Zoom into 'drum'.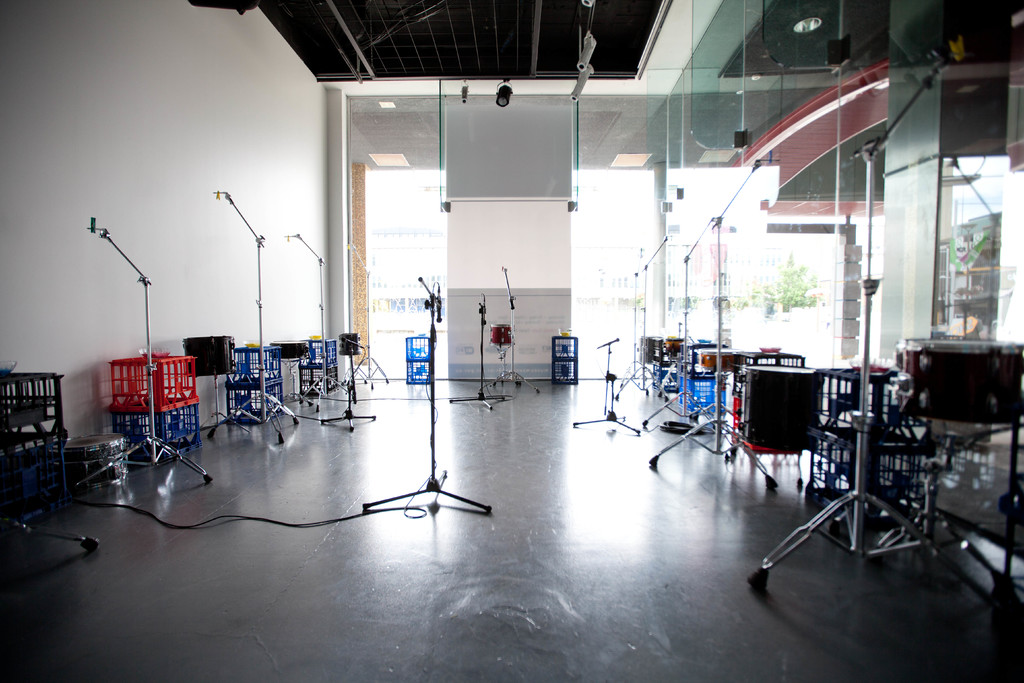
Zoom target: (left=660, top=337, right=683, bottom=359).
